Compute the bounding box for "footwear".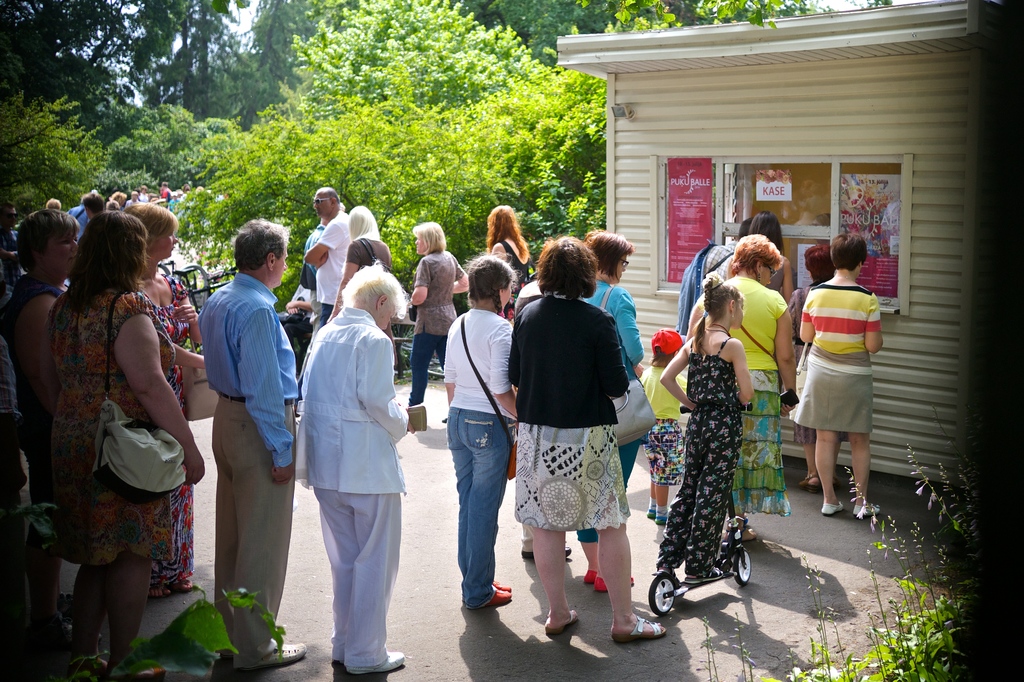
region(656, 514, 666, 524).
